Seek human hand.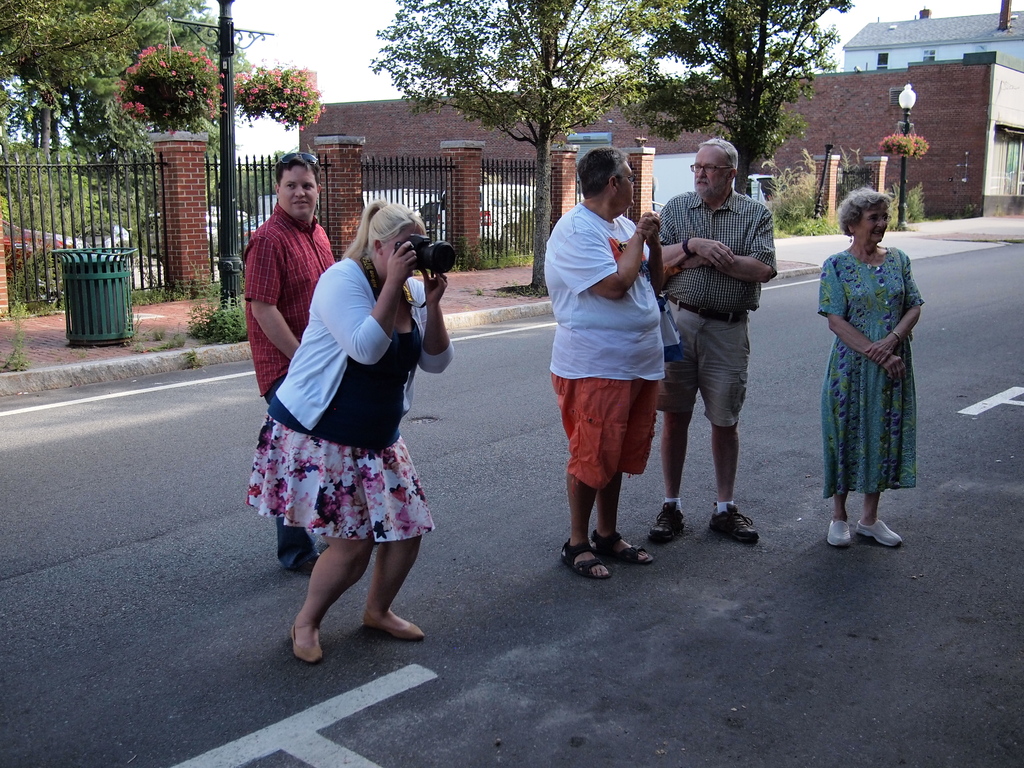
419 268 447 304.
